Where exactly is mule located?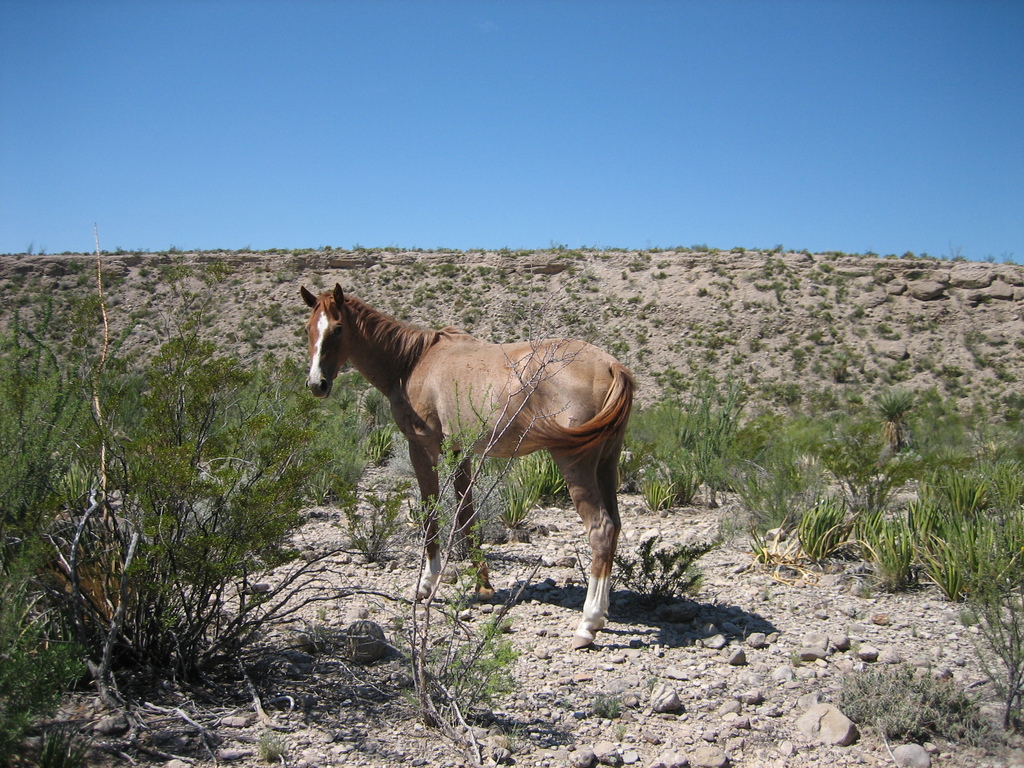
Its bounding box is (x1=300, y1=287, x2=635, y2=648).
